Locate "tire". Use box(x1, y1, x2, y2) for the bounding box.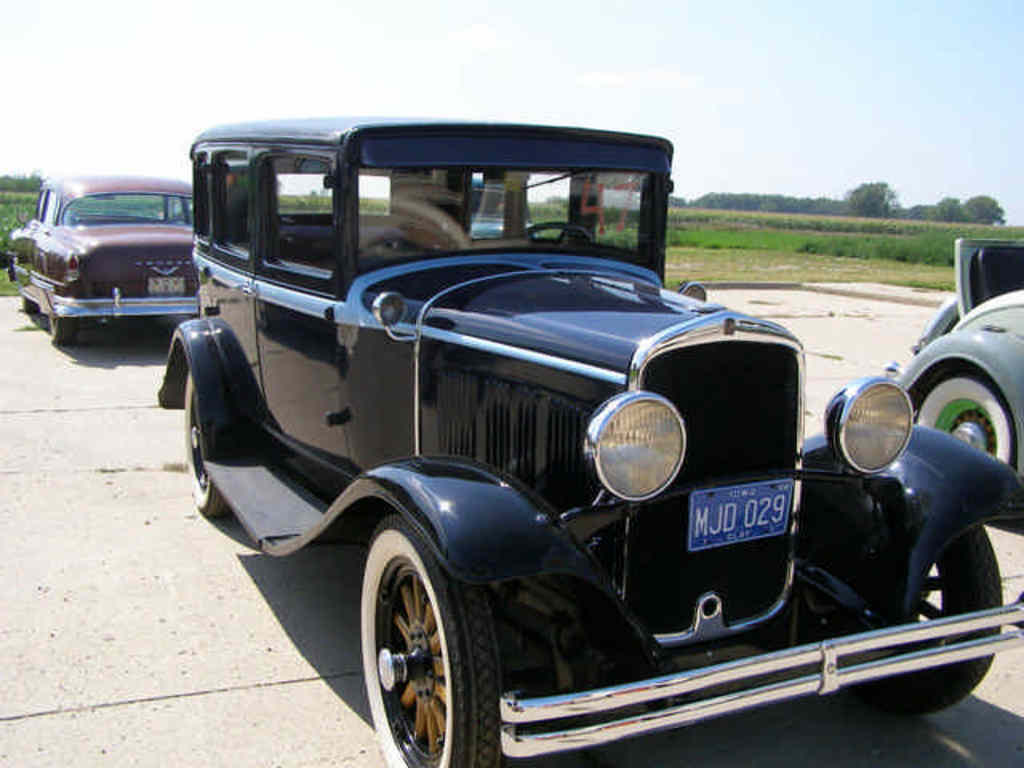
box(48, 298, 88, 344).
